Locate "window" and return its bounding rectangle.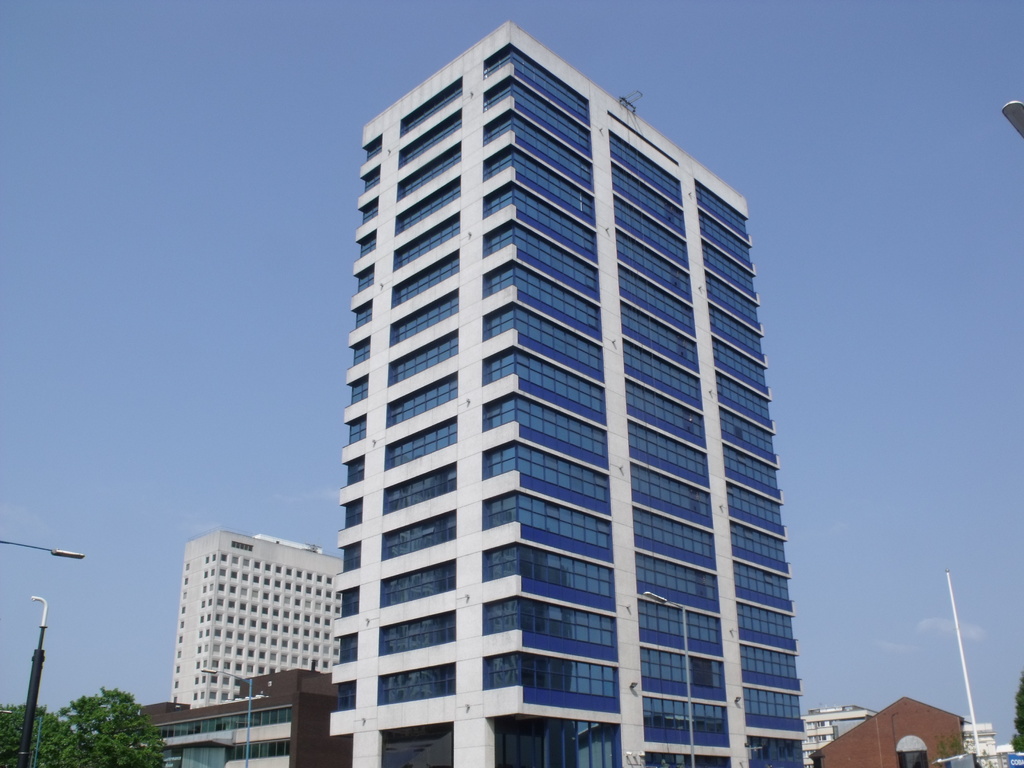
(227, 552, 239, 562).
